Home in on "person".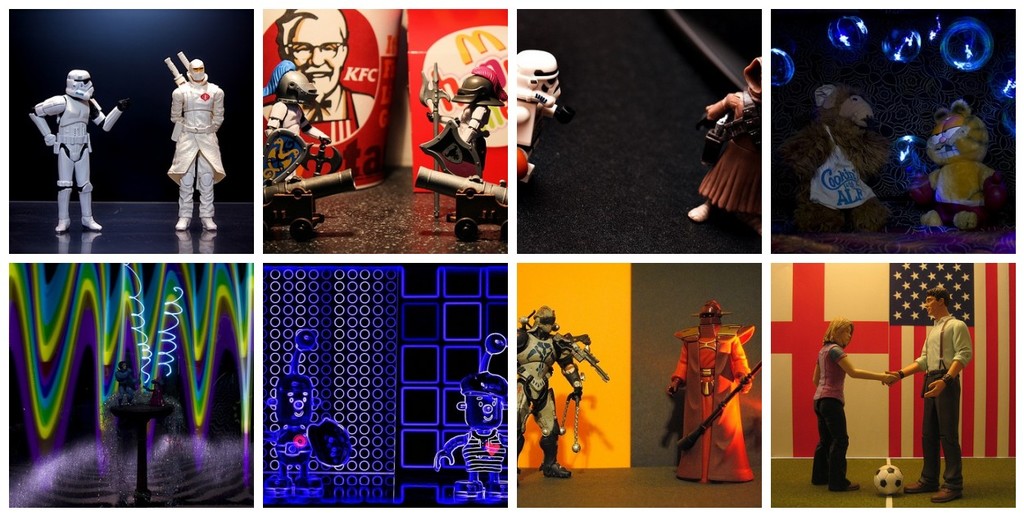
Homed in at [809, 311, 892, 495].
